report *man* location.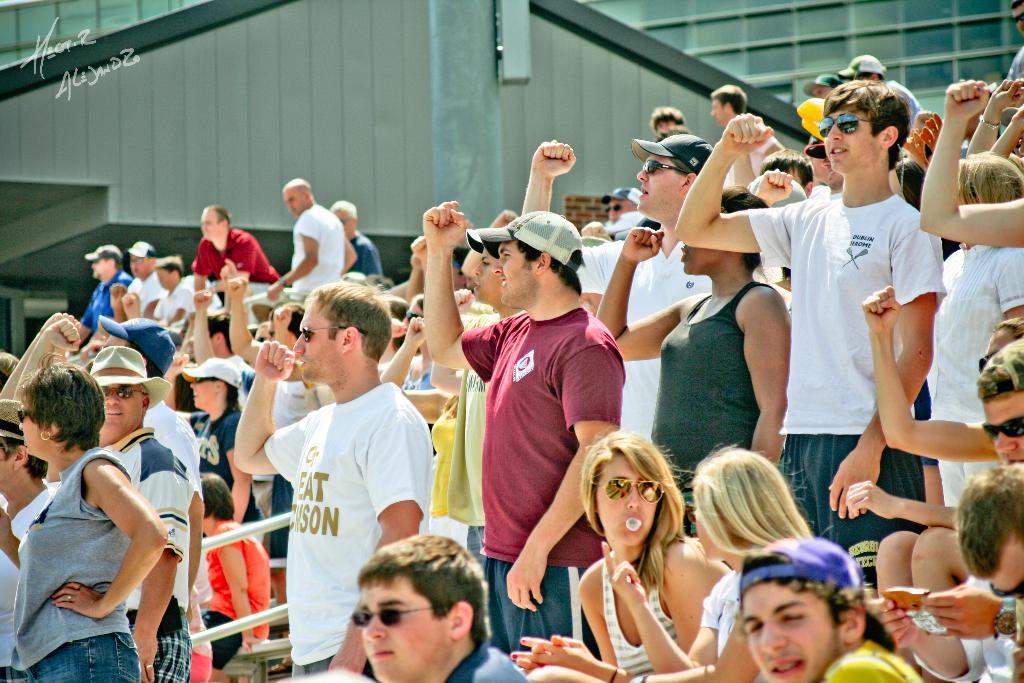
Report: box(436, 202, 526, 565).
